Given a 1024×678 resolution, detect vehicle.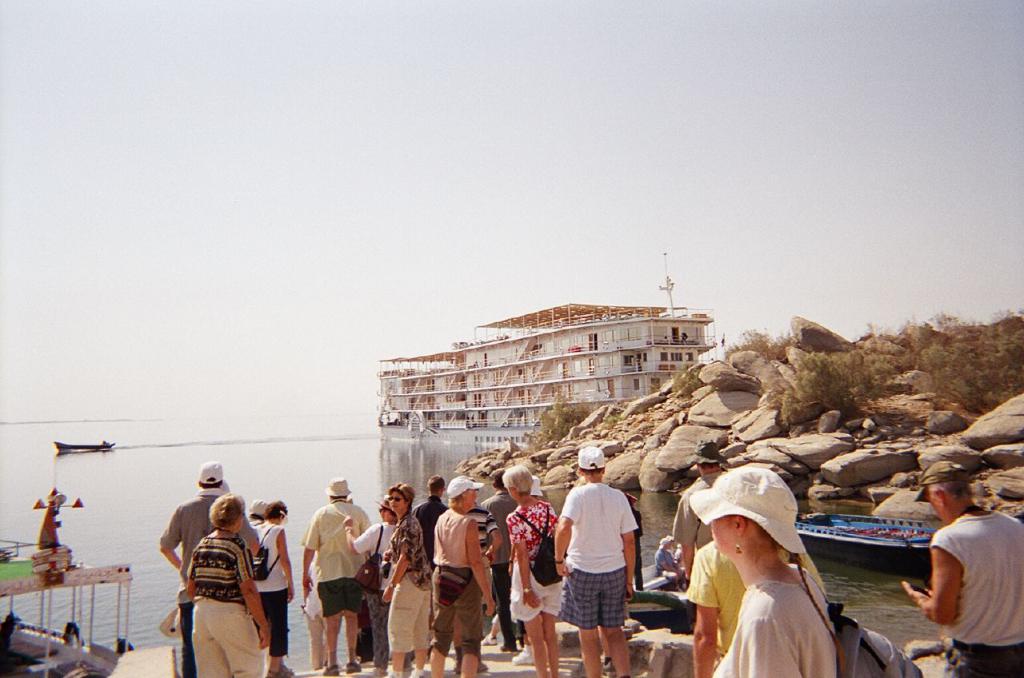
box=[54, 439, 114, 455].
